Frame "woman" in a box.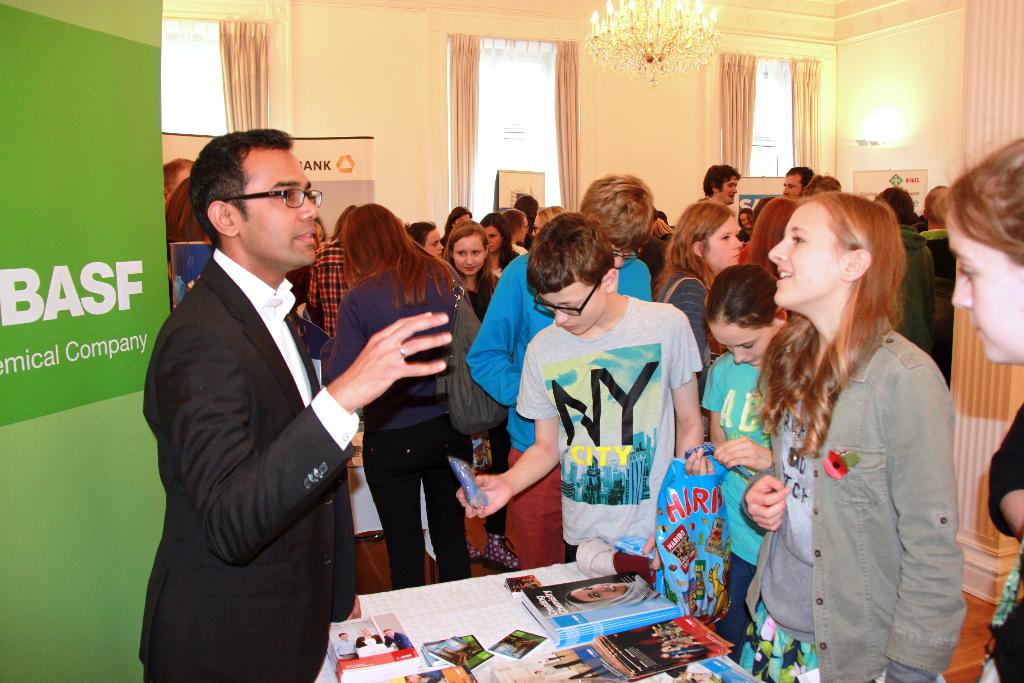
<region>481, 210, 520, 278</region>.
